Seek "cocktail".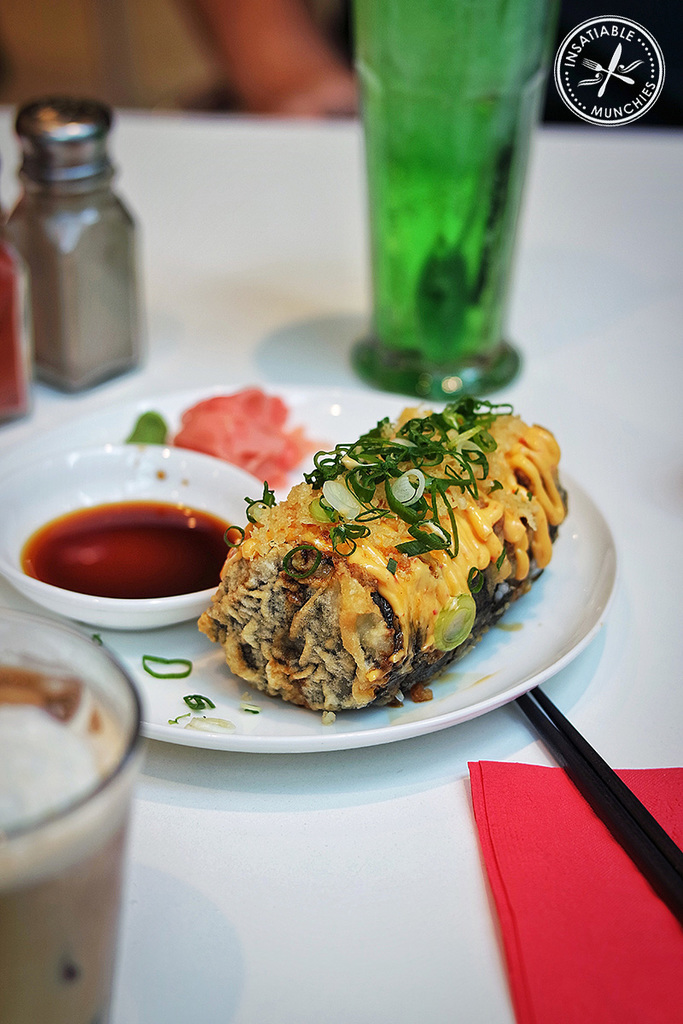
(358, 0, 570, 390).
